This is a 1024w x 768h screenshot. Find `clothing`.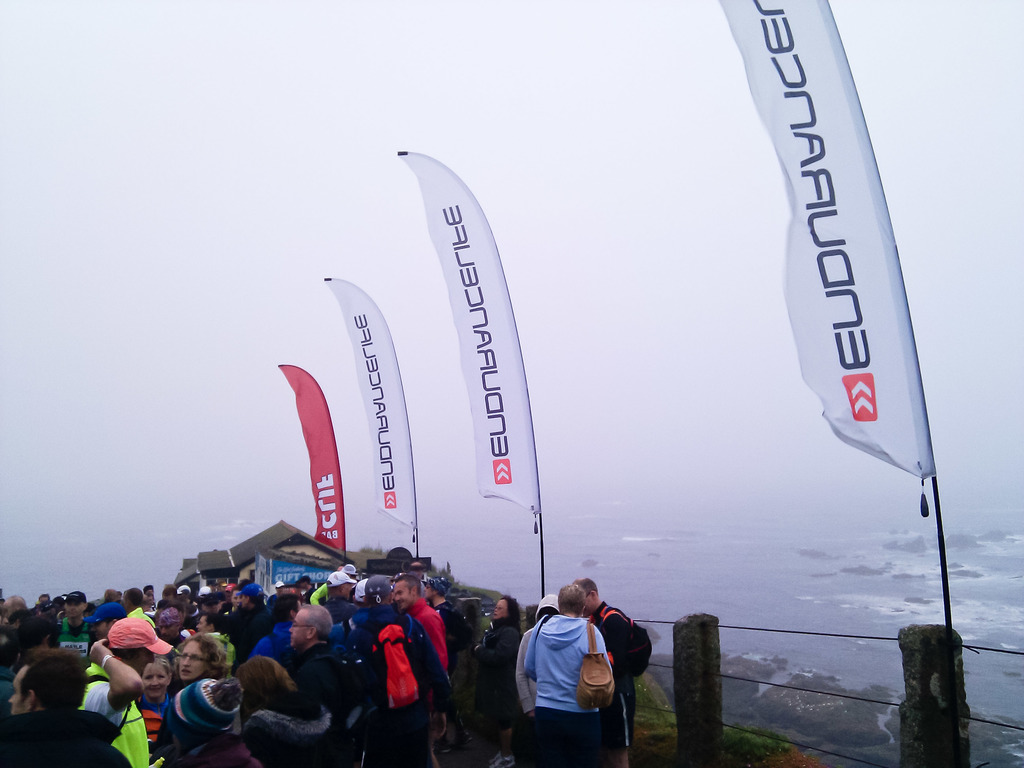
Bounding box: x1=300, y1=586, x2=319, y2=601.
